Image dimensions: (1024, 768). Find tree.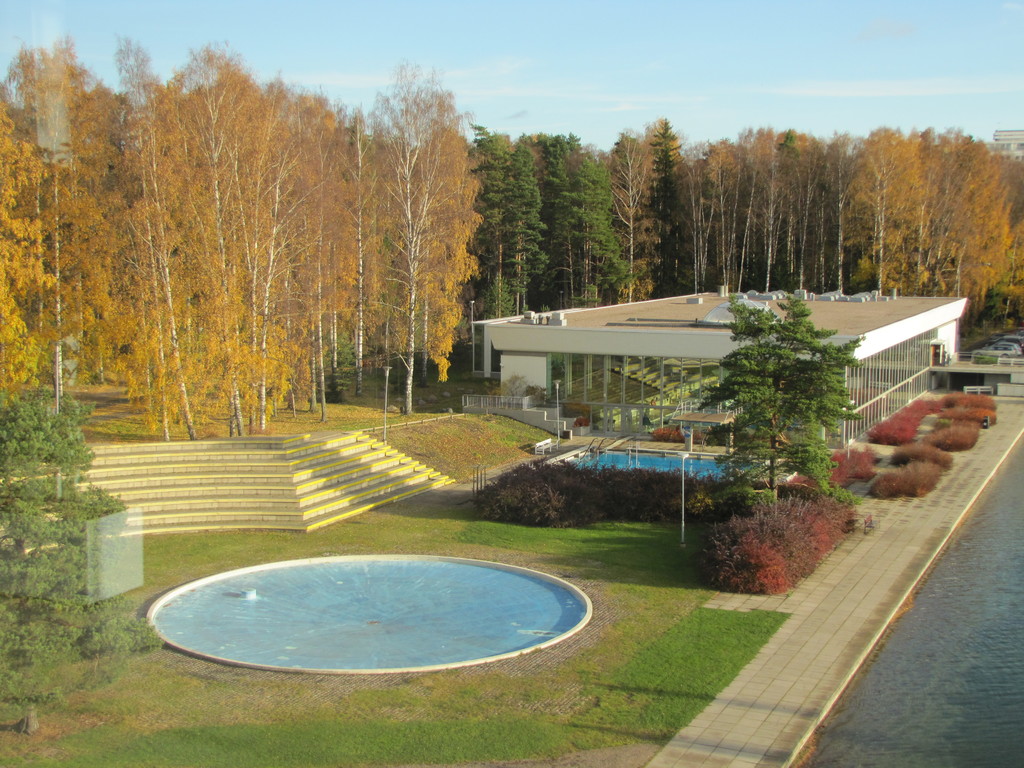
906:109:999:318.
